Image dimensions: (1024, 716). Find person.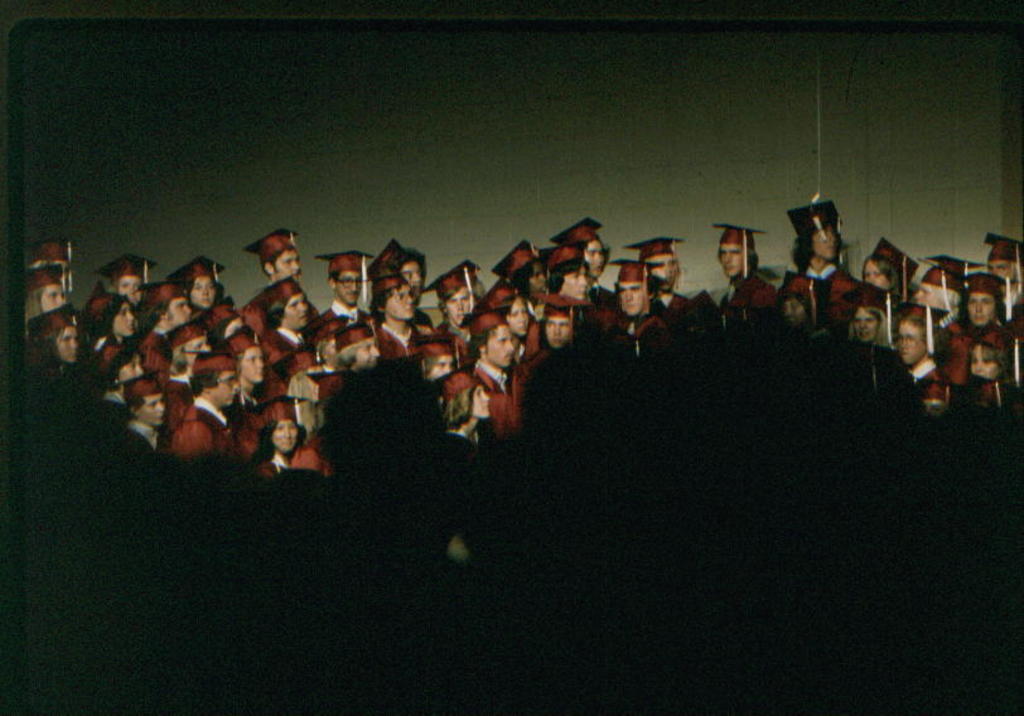
[518, 292, 591, 363].
